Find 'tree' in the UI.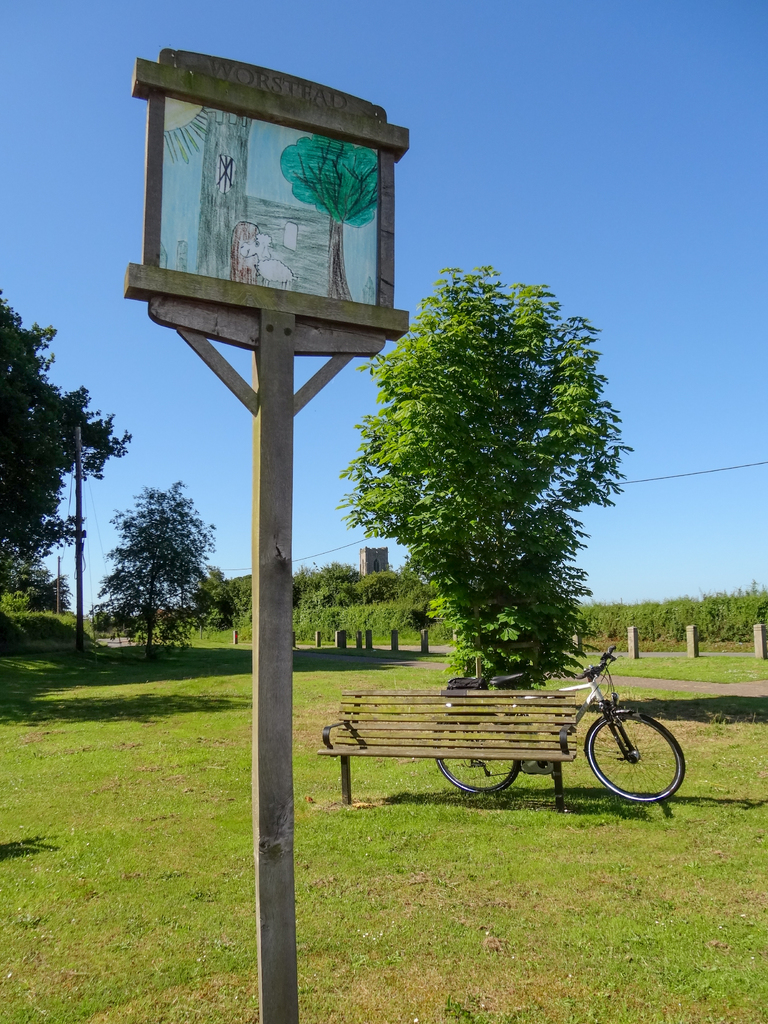
UI element at pyautogui.locateOnScreen(0, 286, 136, 603).
